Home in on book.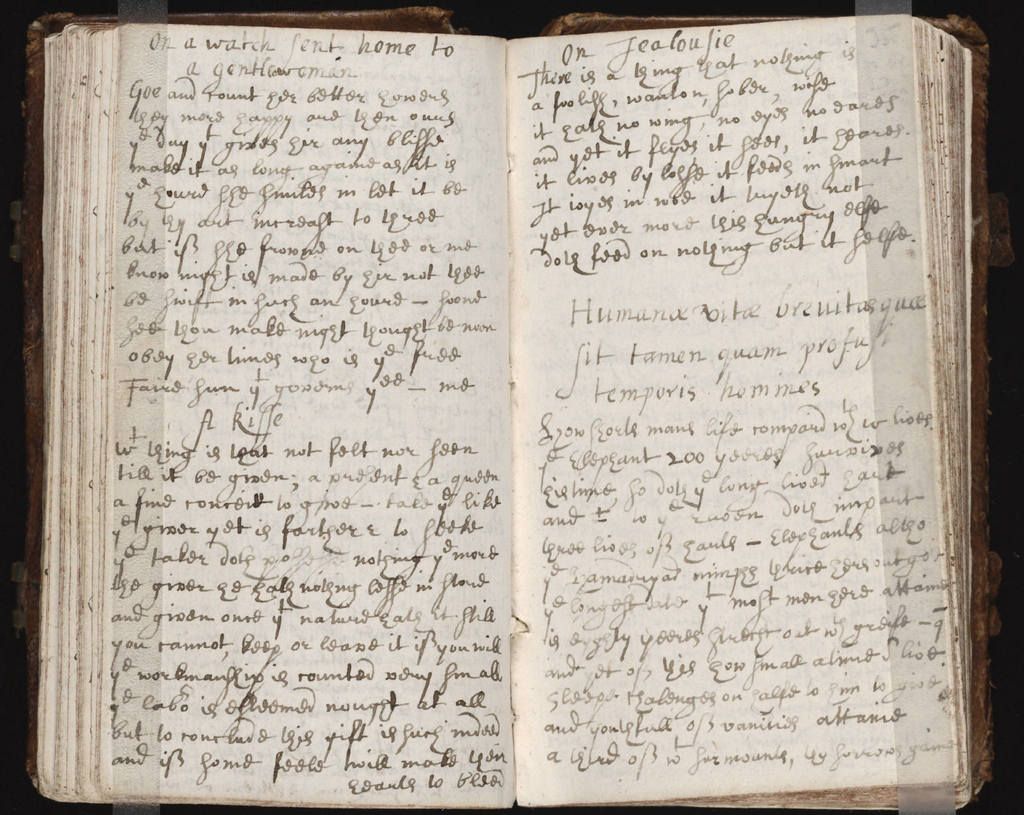
Homed in at [left=16, top=7, right=1012, bottom=810].
